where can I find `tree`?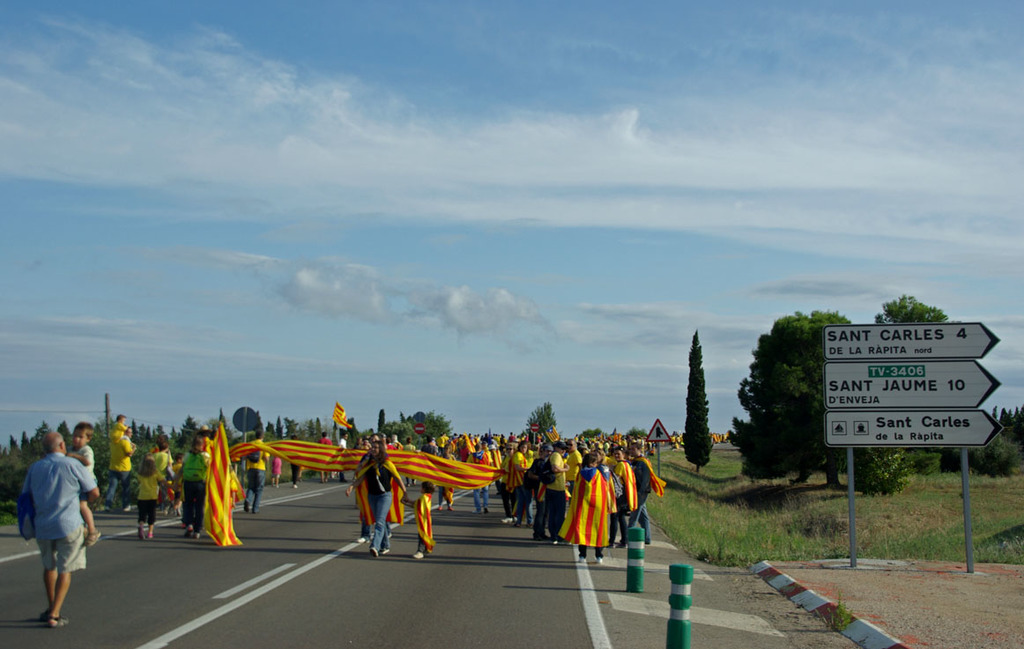
You can find it at region(525, 402, 559, 452).
